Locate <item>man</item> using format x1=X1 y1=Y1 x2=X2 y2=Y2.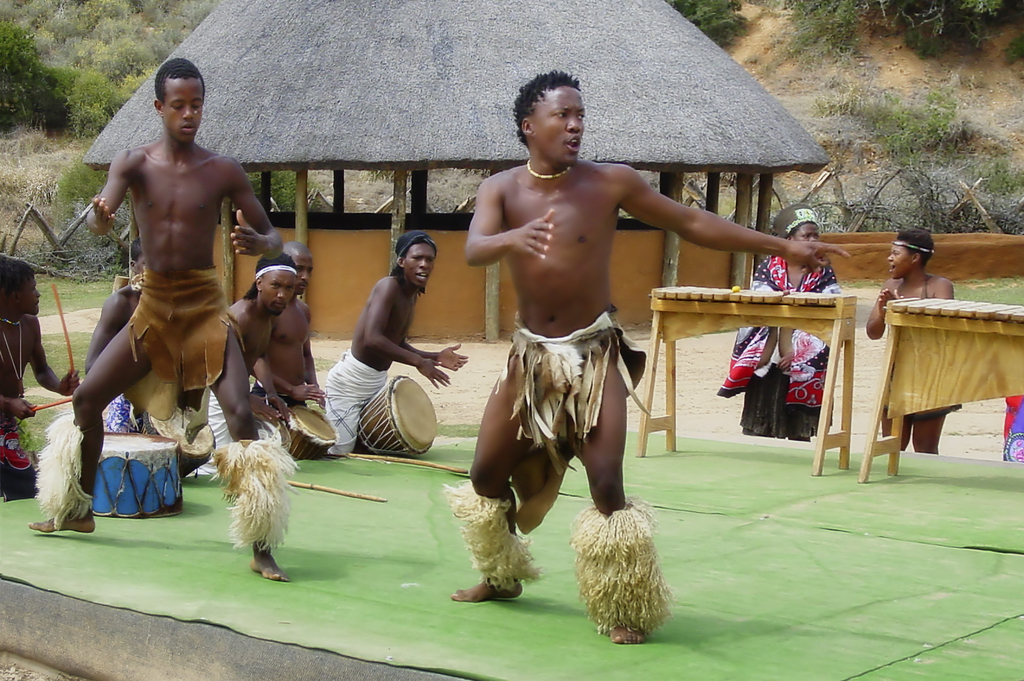
x1=250 y1=244 x2=325 y2=406.
